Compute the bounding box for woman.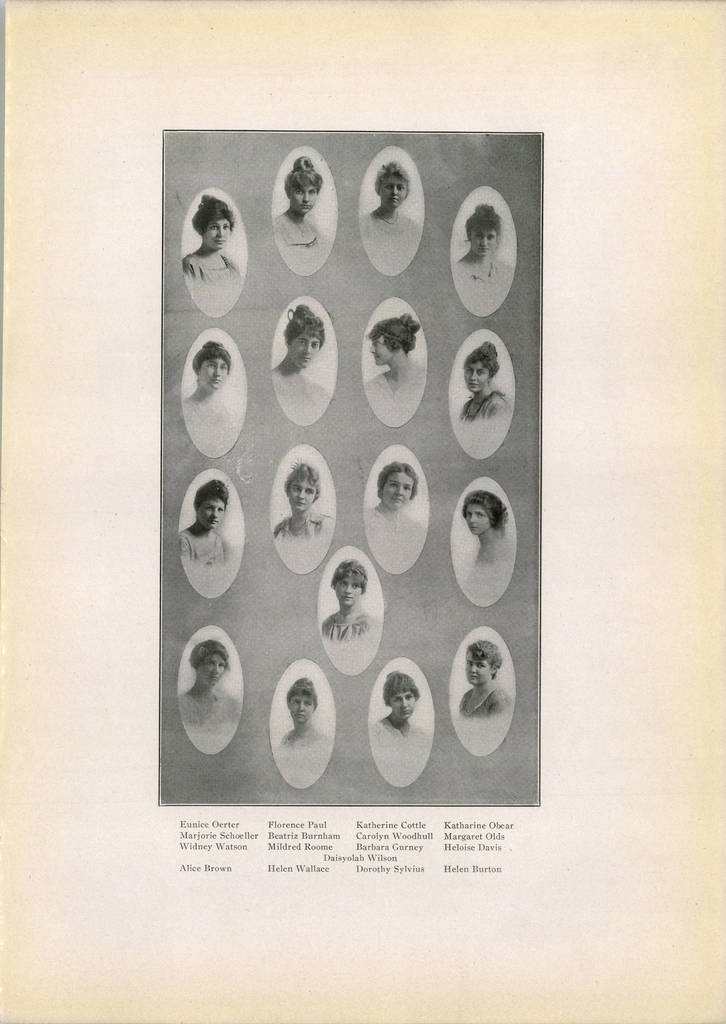
Rect(181, 342, 231, 404).
